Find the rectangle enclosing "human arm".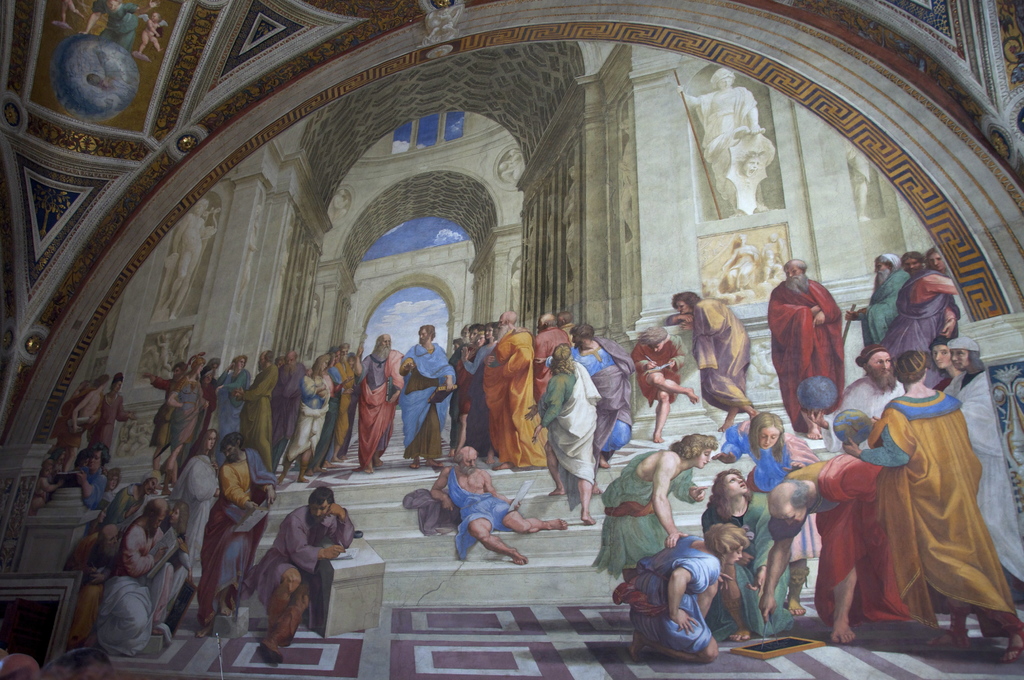
box=[426, 465, 454, 511].
